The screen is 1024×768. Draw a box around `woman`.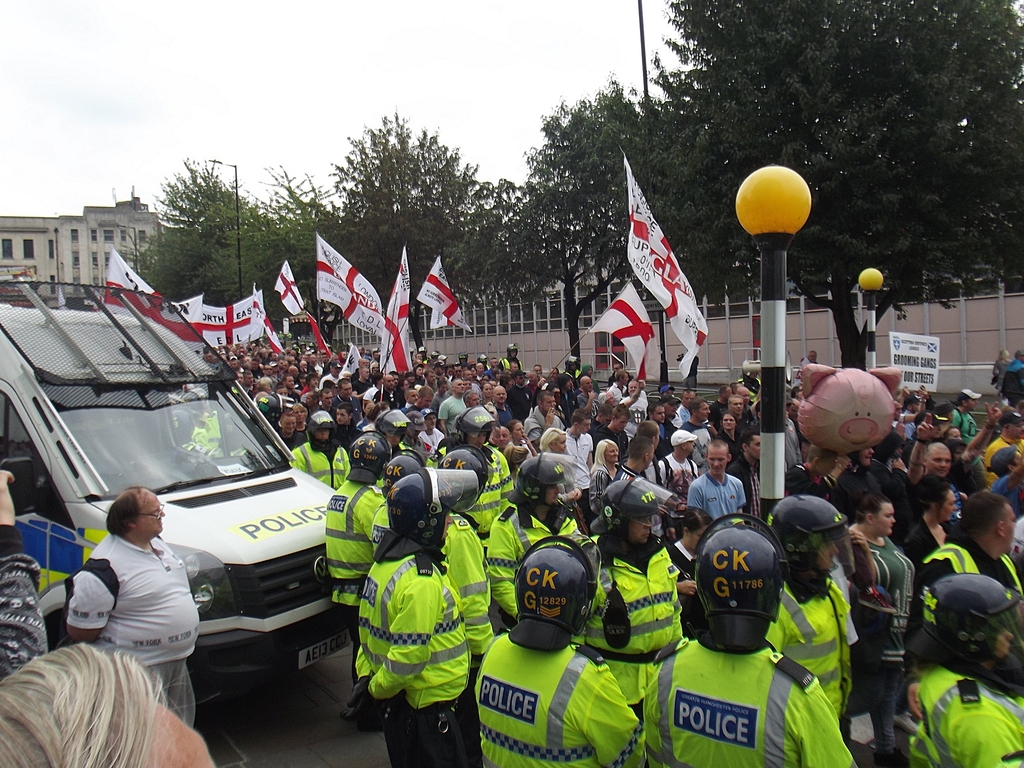
(left=594, top=437, right=620, bottom=515).
